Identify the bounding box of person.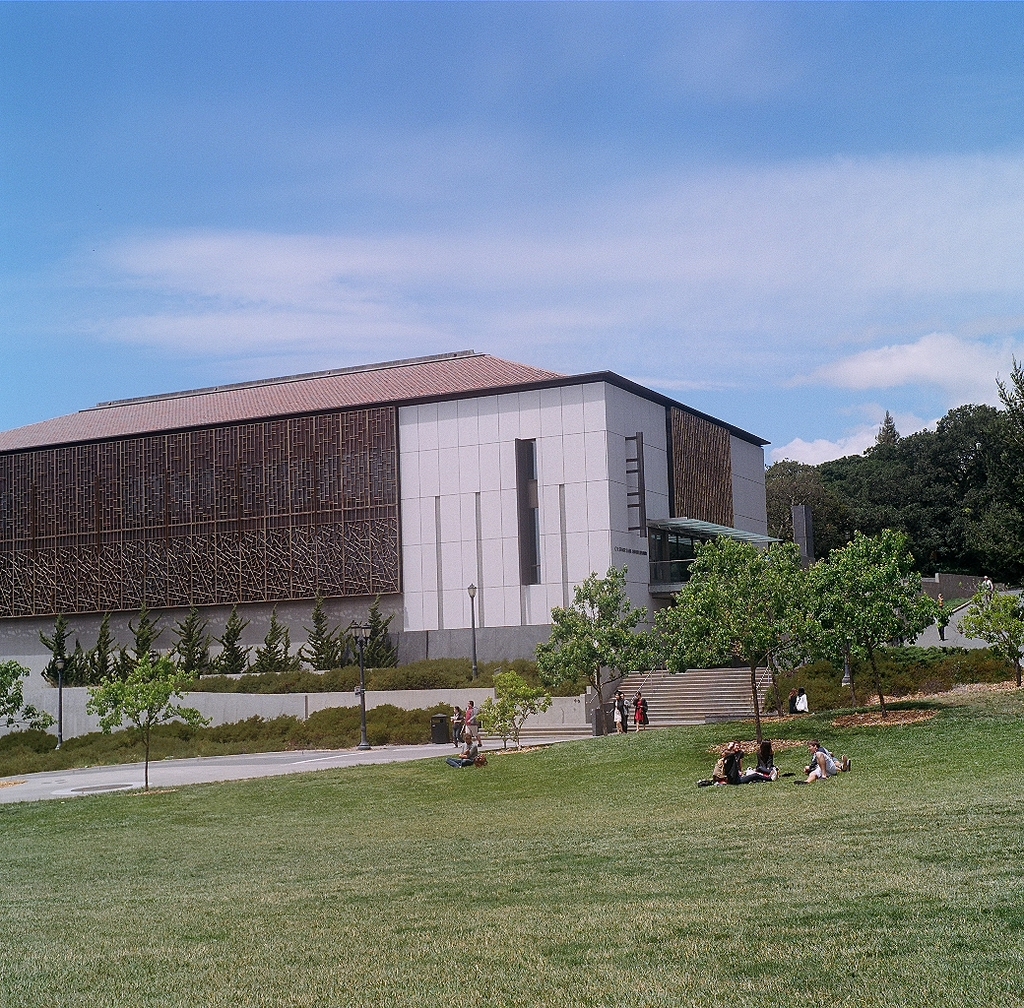
<region>784, 686, 804, 713</region>.
